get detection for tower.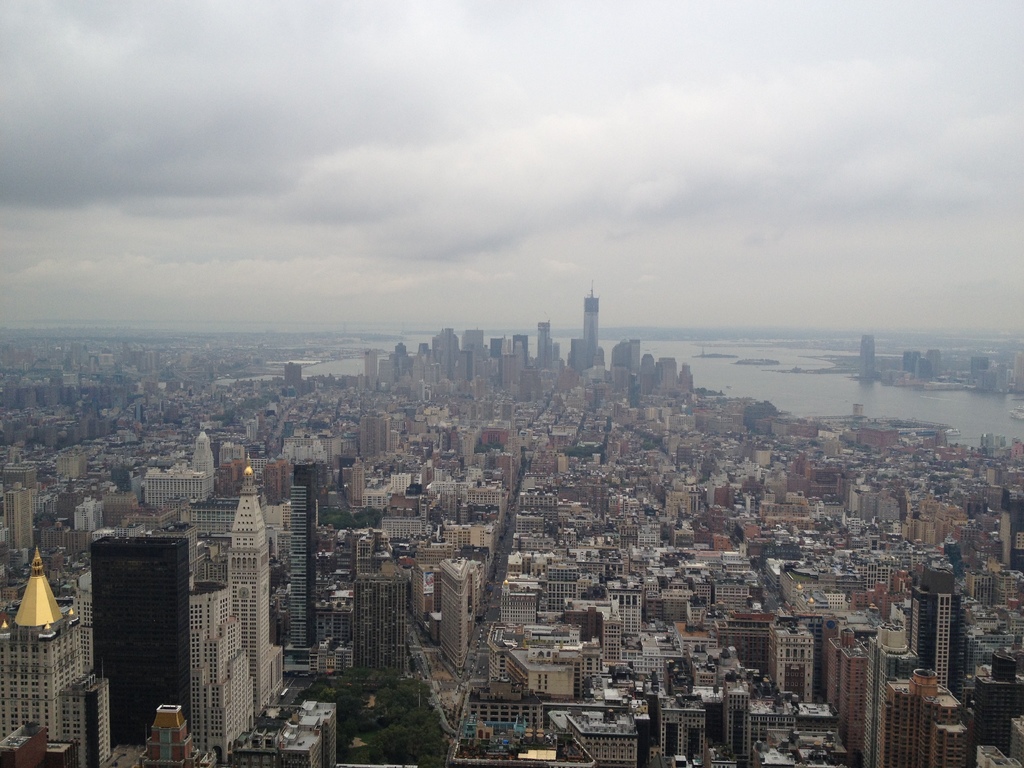
Detection: l=583, t=278, r=601, b=371.
